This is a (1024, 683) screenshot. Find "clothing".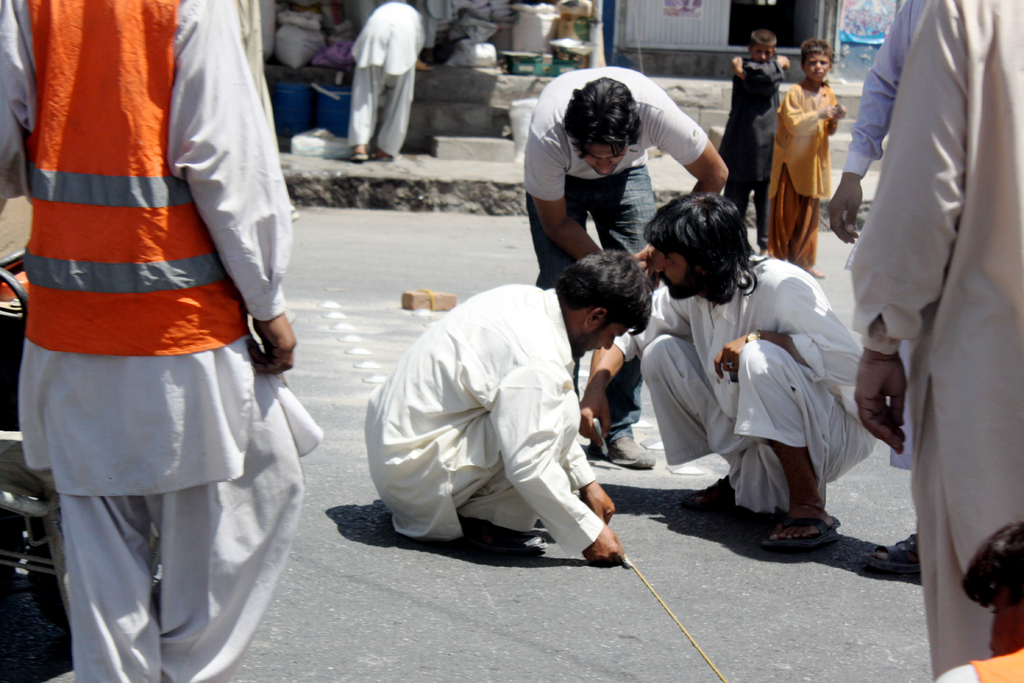
Bounding box: (930, 650, 1022, 682).
